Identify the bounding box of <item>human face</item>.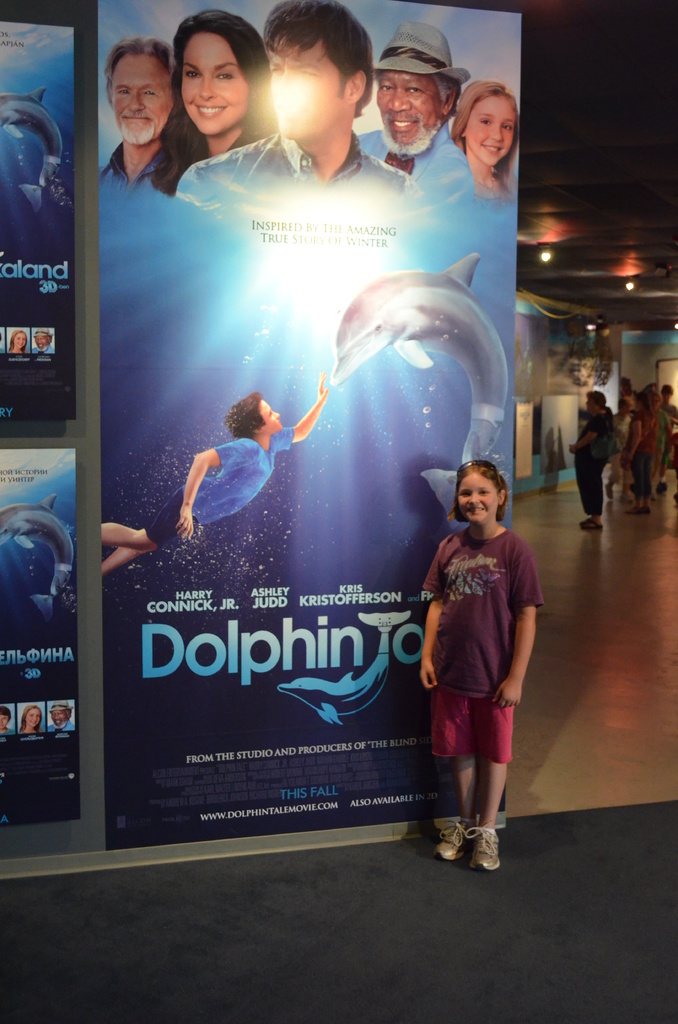
l=465, t=88, r=523, b=168.
